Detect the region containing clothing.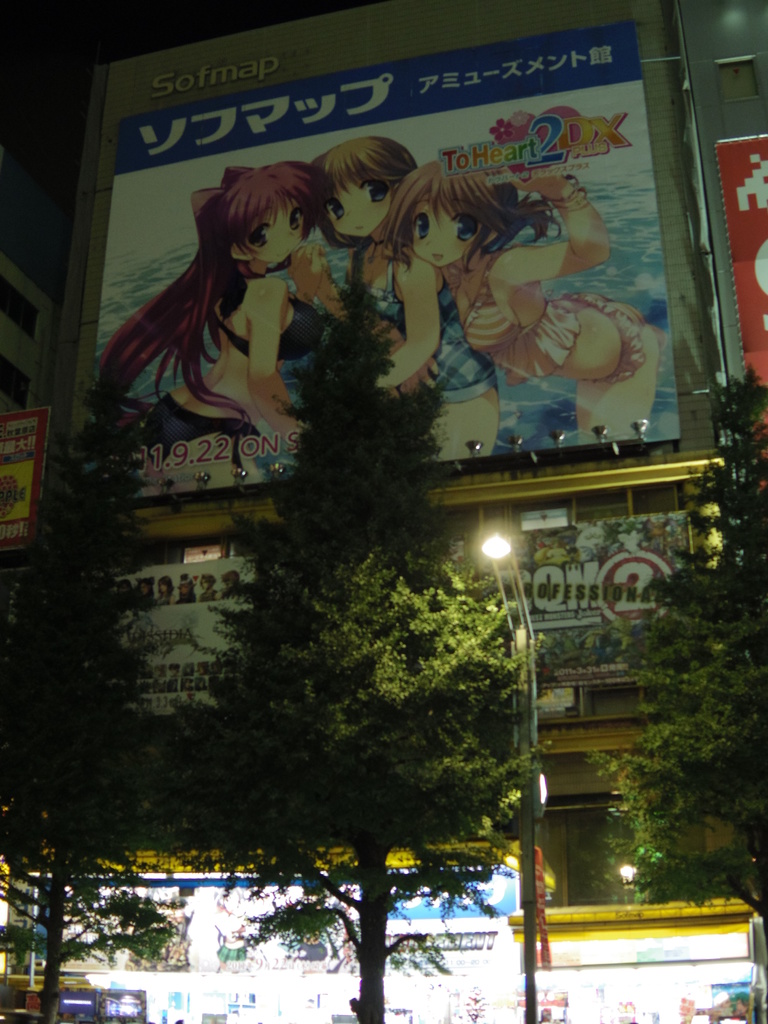
x1=566, y1=286, x2=649, y2=386.
